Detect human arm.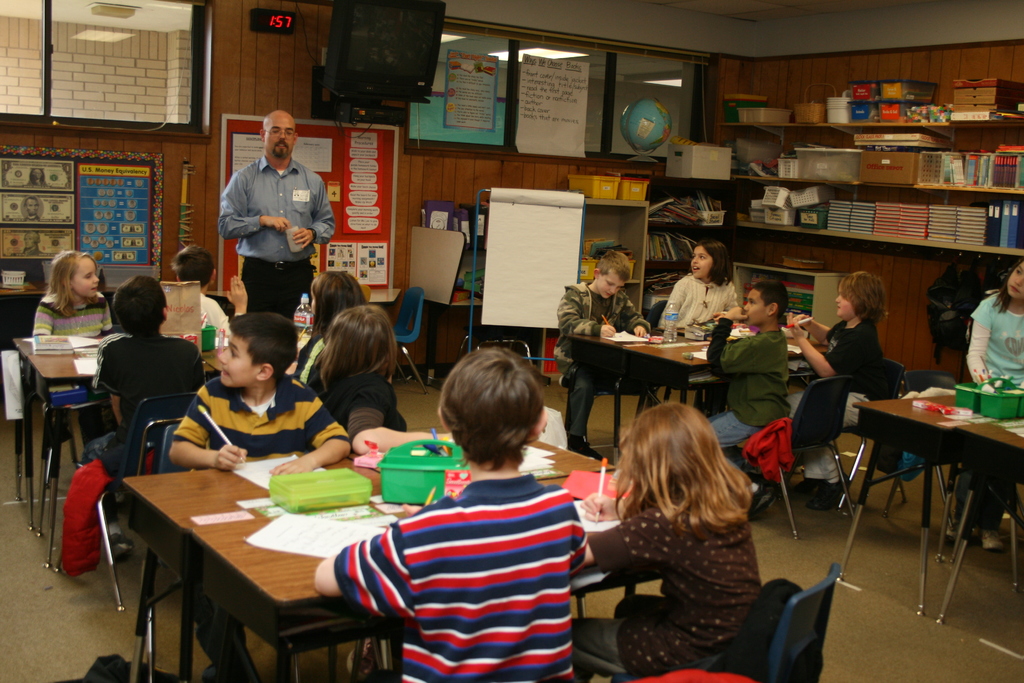
Detected at bbox=(270, 381, 351, 473).
